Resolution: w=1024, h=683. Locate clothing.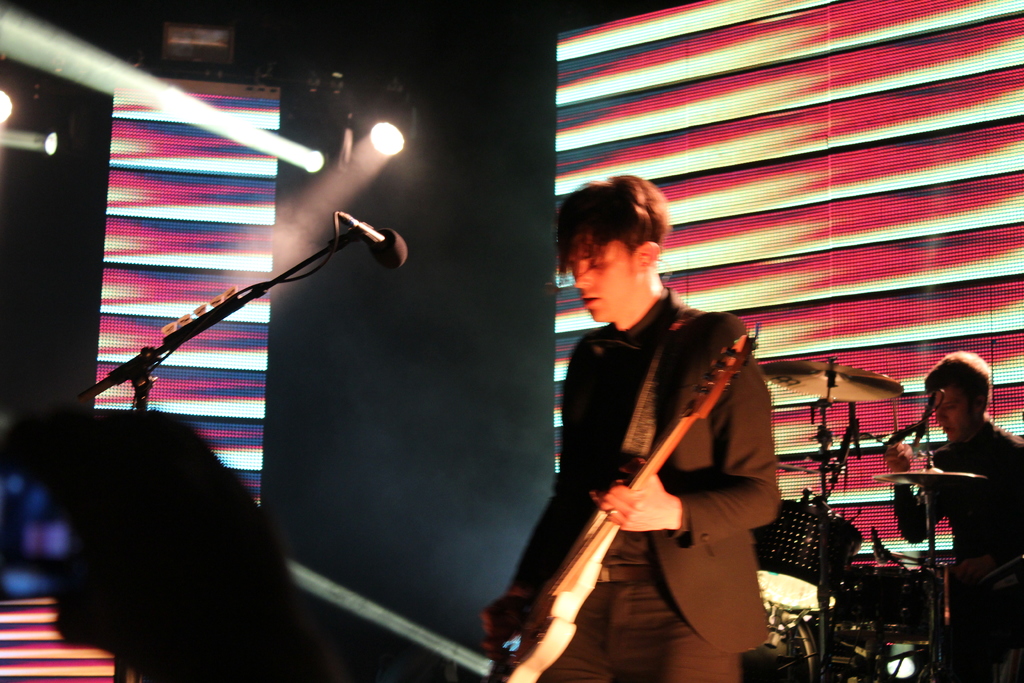
pyautogui.locateOnScreen(505, 241, 797, 672).
